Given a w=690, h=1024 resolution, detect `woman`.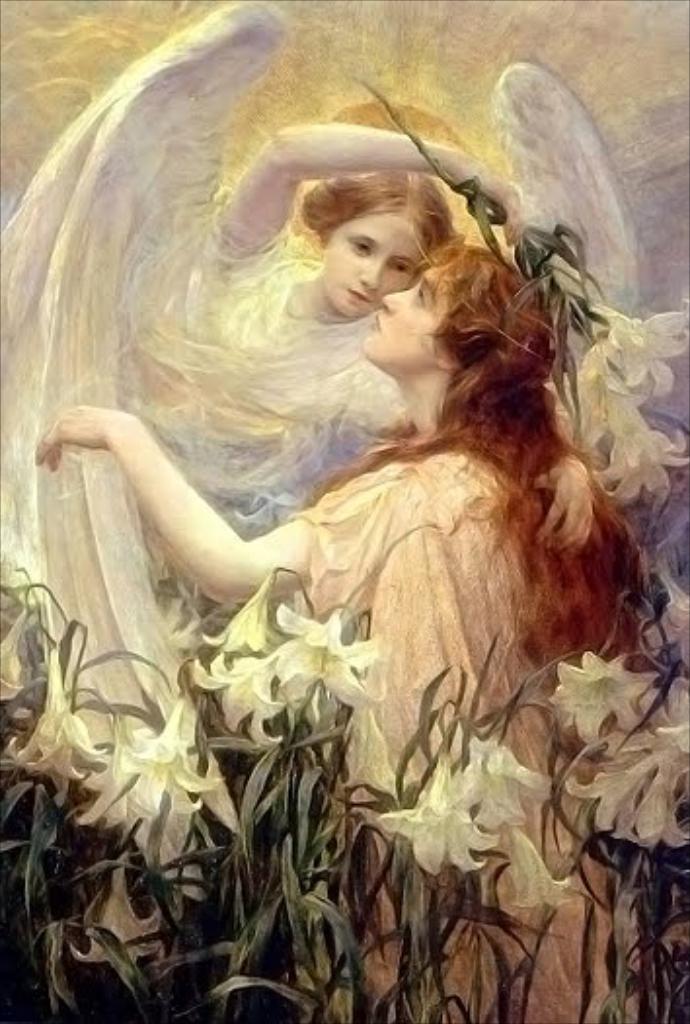
BBox(0, 0, 661, 761).
